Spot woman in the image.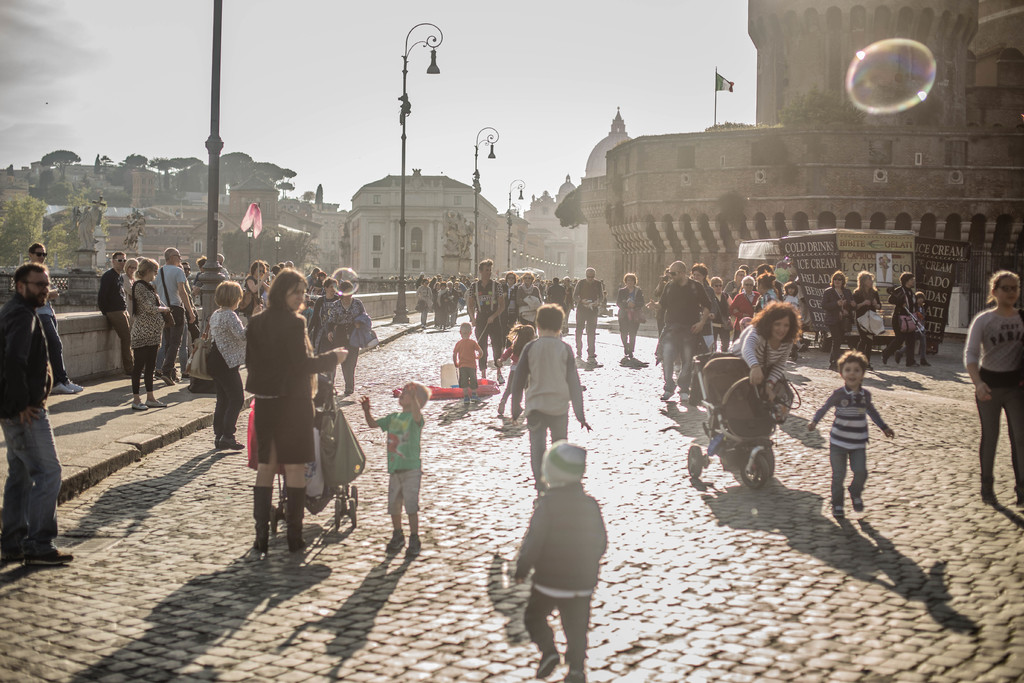
woman found at x1=853, y1=269, x2=883, y2=368.
